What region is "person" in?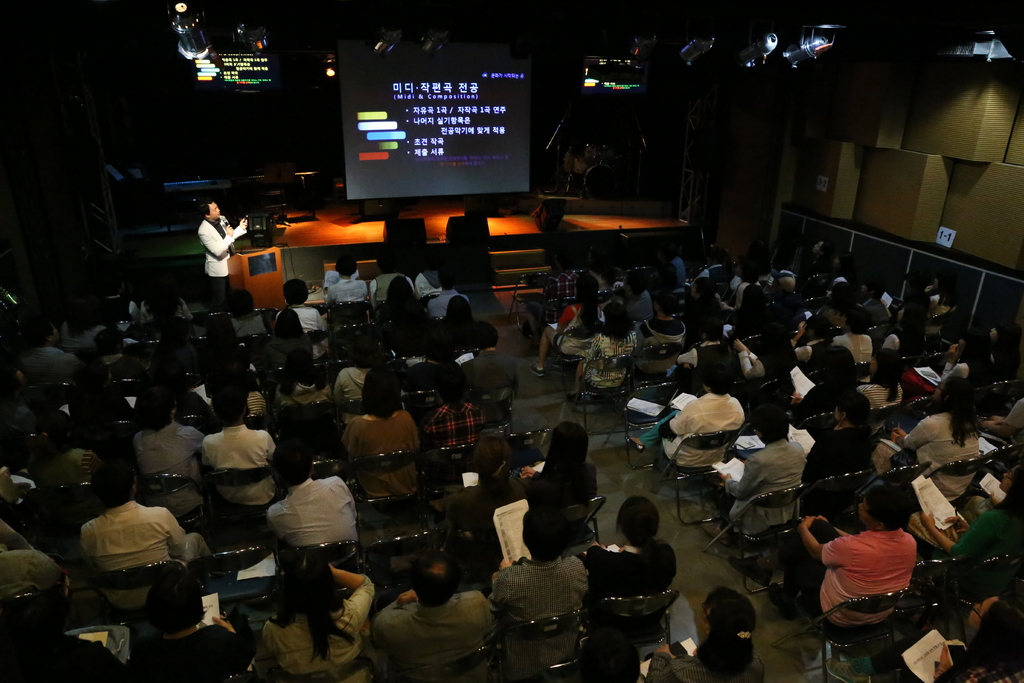
detection(637, 591, 767, 682).
